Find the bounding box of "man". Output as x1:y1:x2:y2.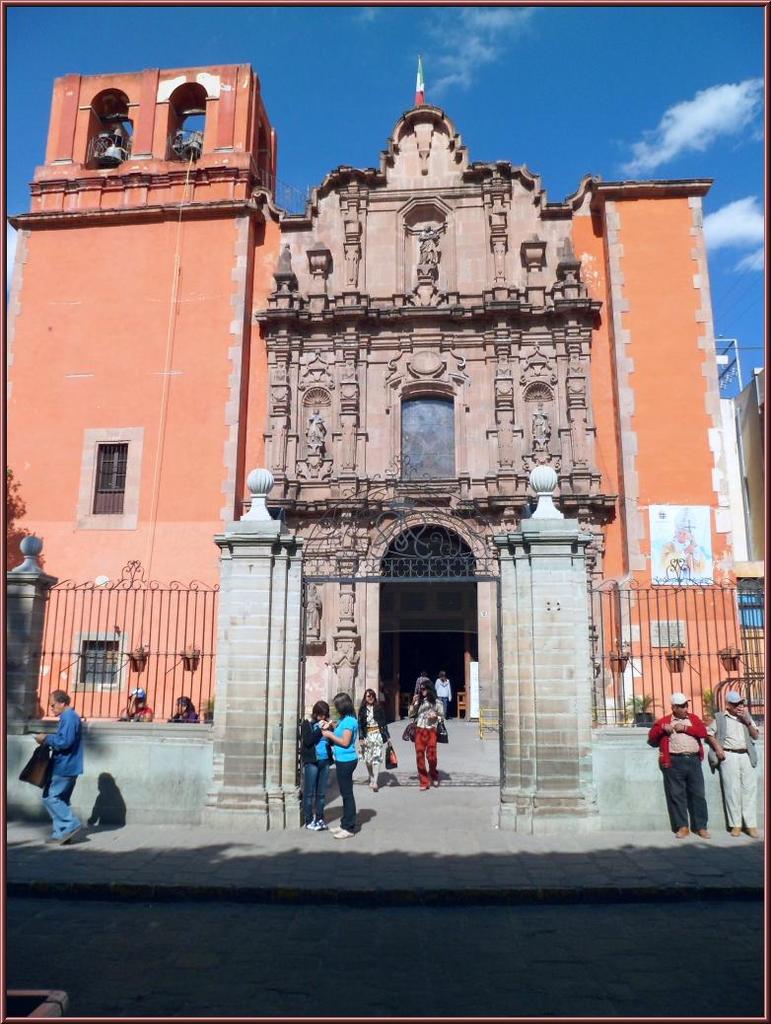
646:690:708:837.
